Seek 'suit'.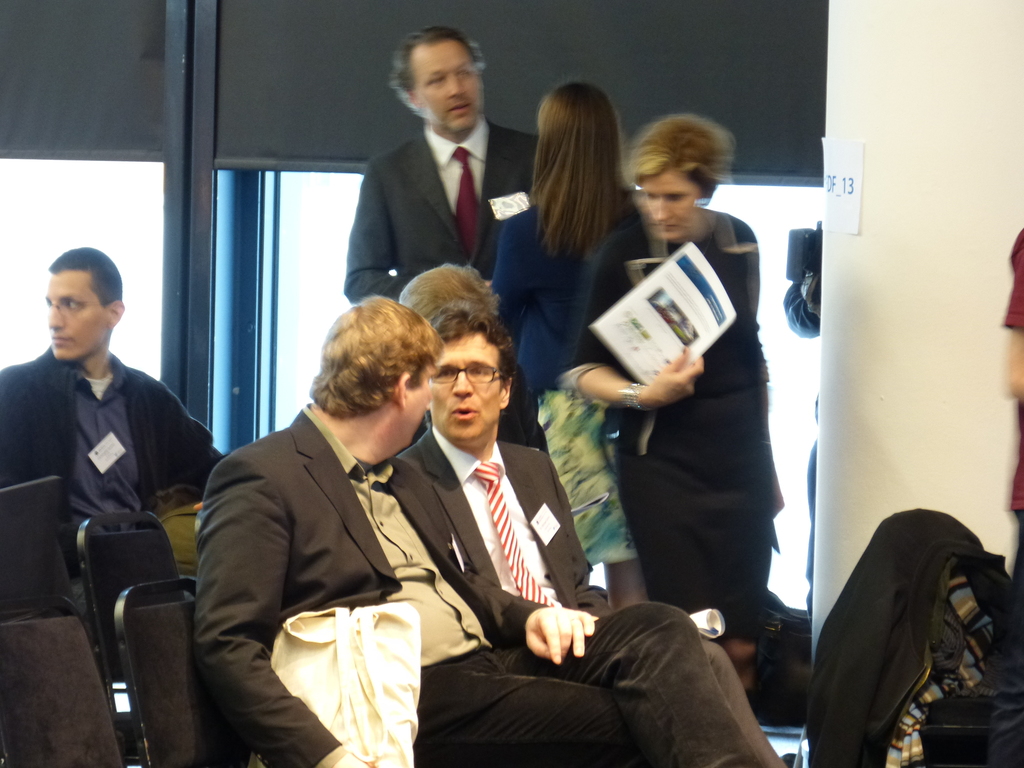
pyautogui.locateOnScreen(346, 114, 541, 314).
